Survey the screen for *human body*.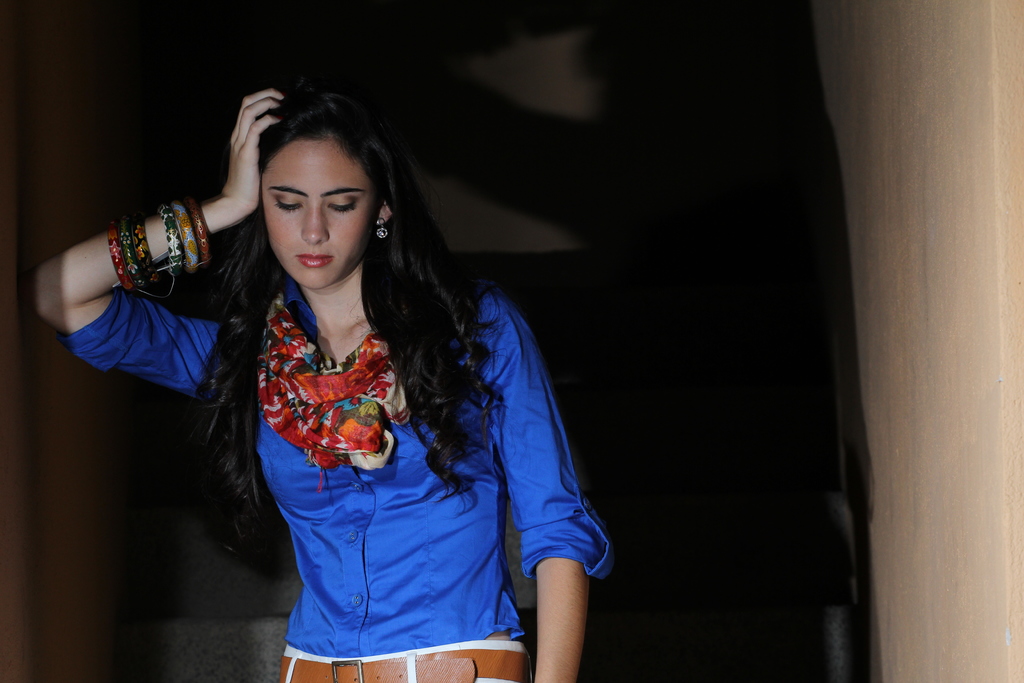
Survey found: 70:90:638:674.
